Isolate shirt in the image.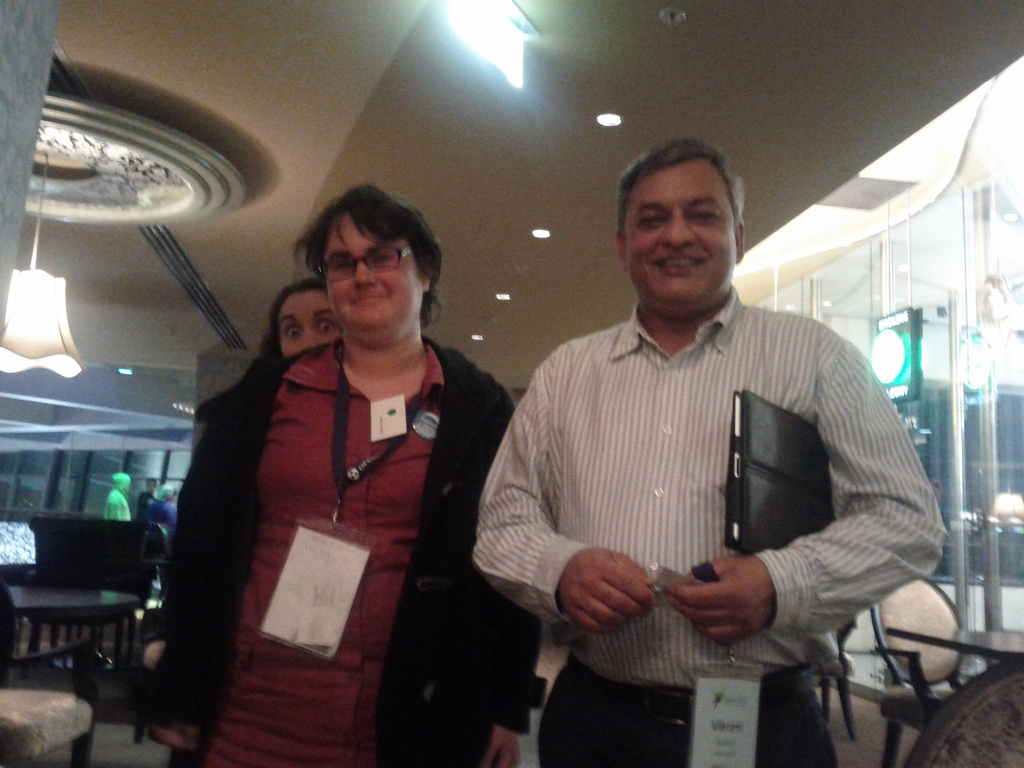
Isolated region: <bbox>465, 281, 945, 698</bbox>.
